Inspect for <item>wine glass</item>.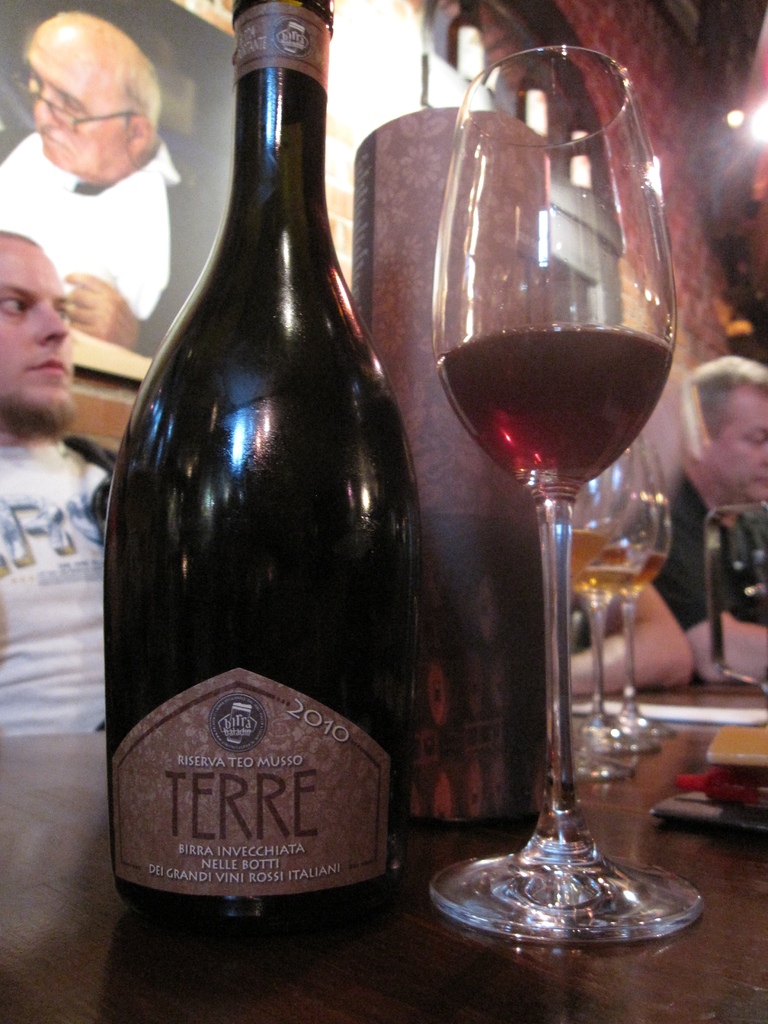
Inspection: <bbox>563, 440, 637, 783</bbox>.
